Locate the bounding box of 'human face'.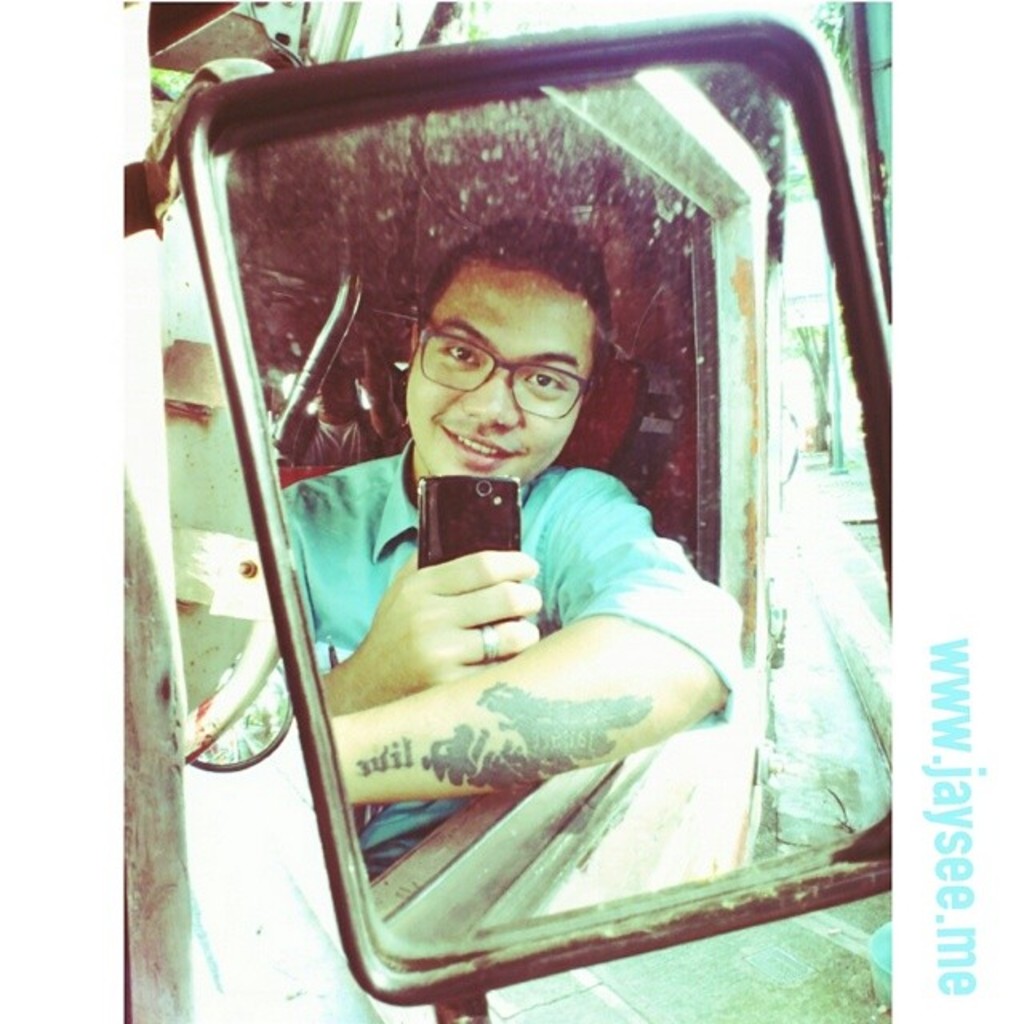
Bounding box: (x1=397, y1=258, x2=587, y2=506).
